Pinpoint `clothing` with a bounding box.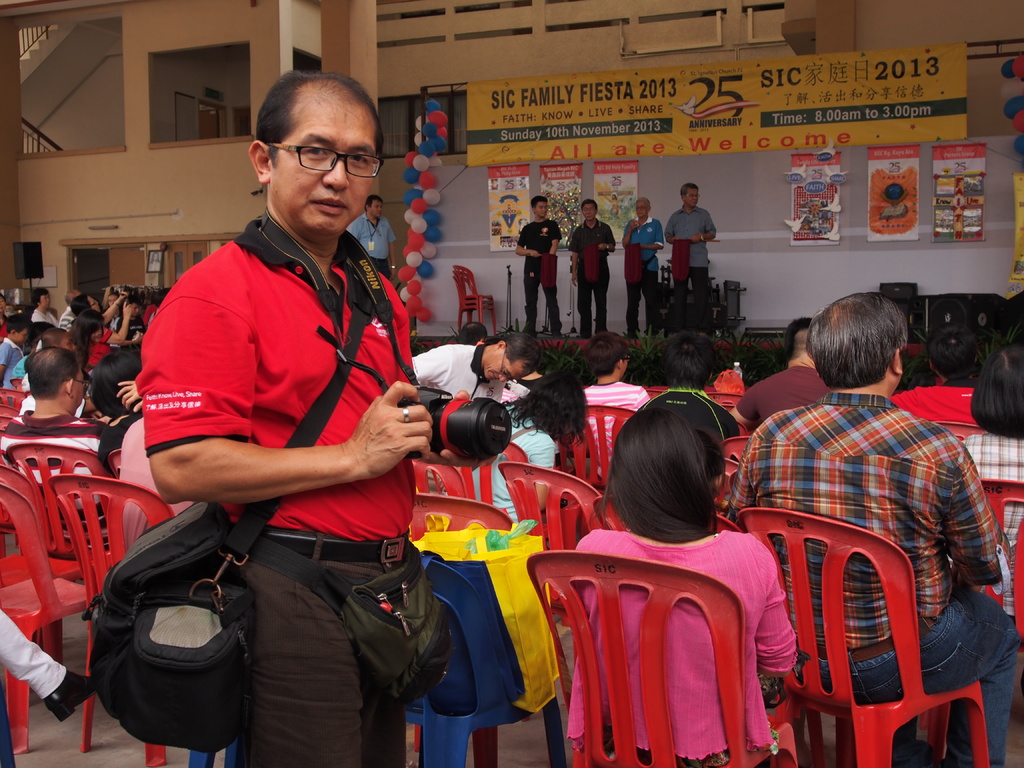
(518,276,559,330).
